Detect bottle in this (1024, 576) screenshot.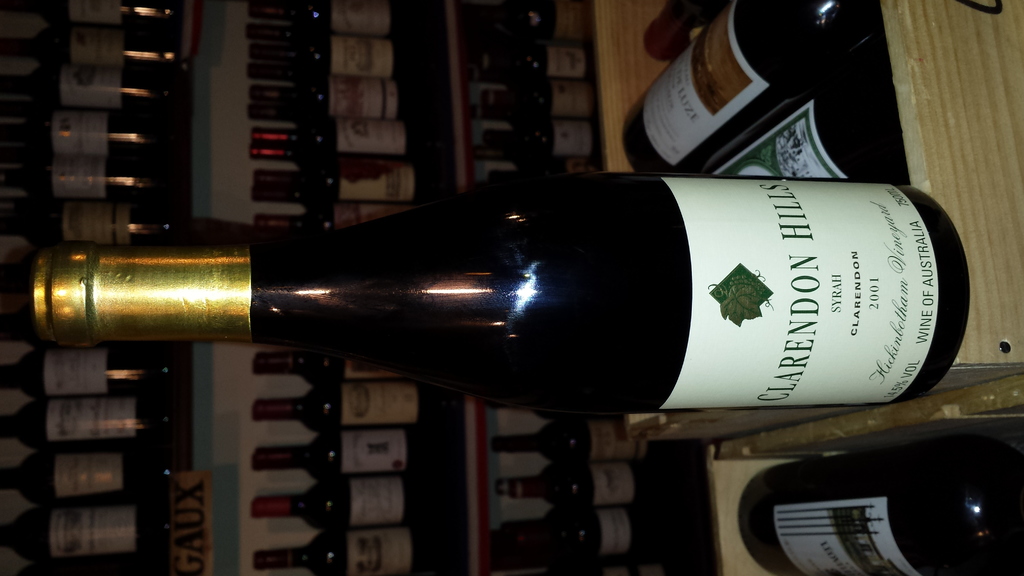
Detection: Rect(639, 4, 726, 70).
